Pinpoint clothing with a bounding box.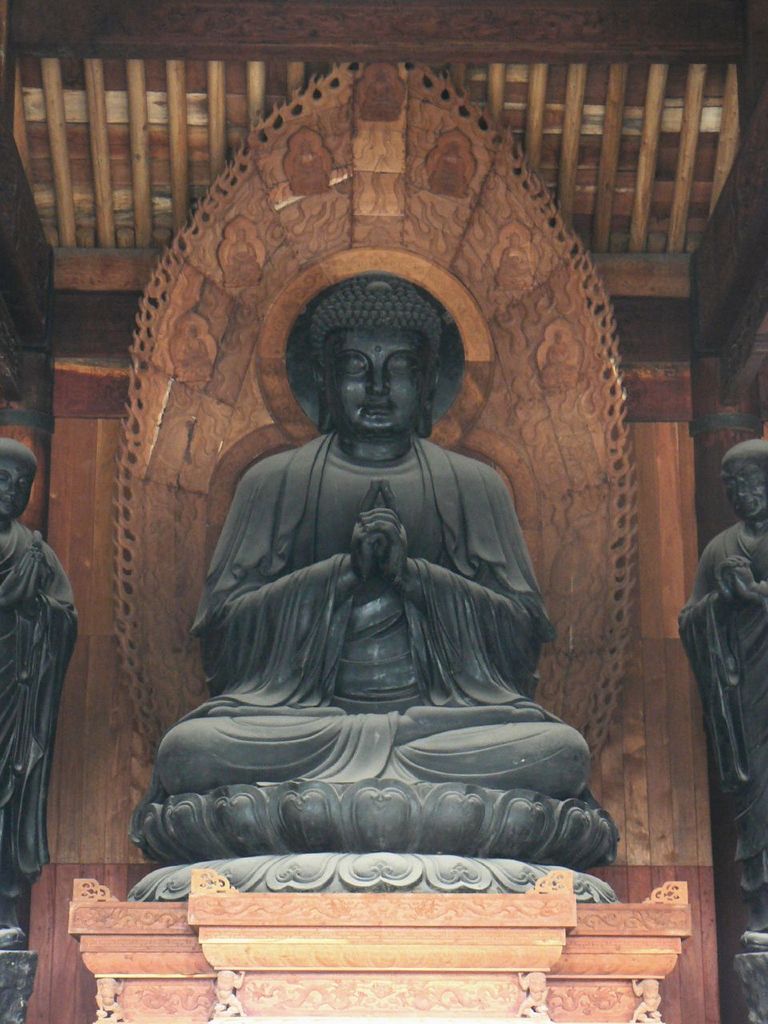
154,435,593,795.
